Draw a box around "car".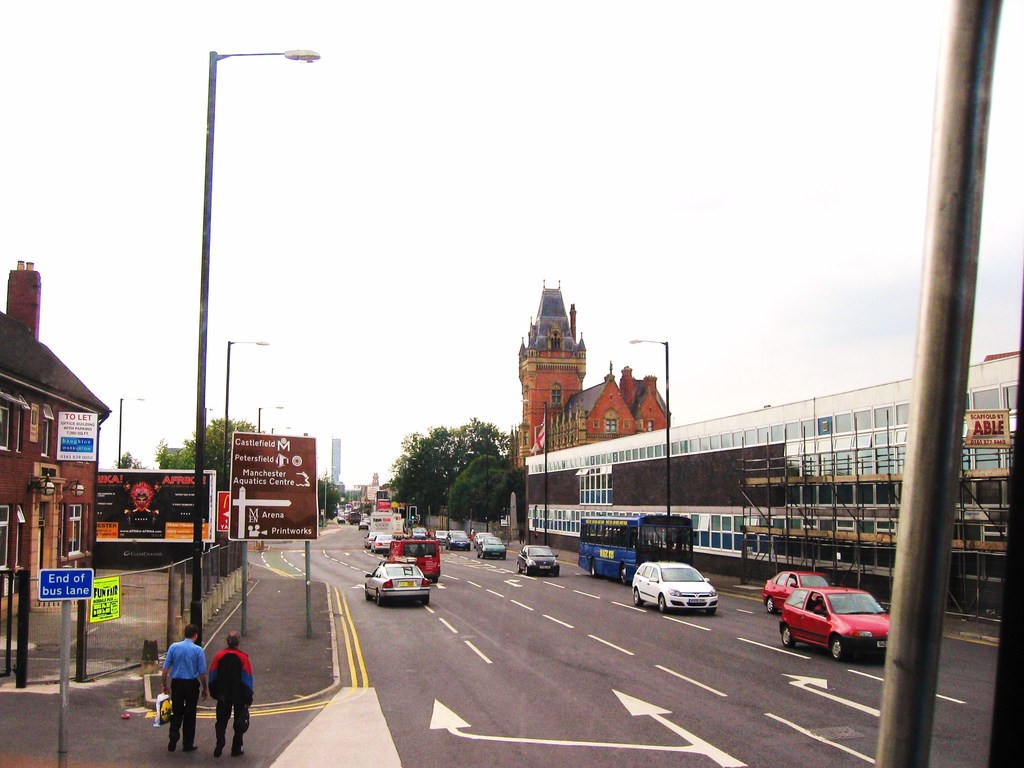
bbox=(759, 569, 840, 611).
